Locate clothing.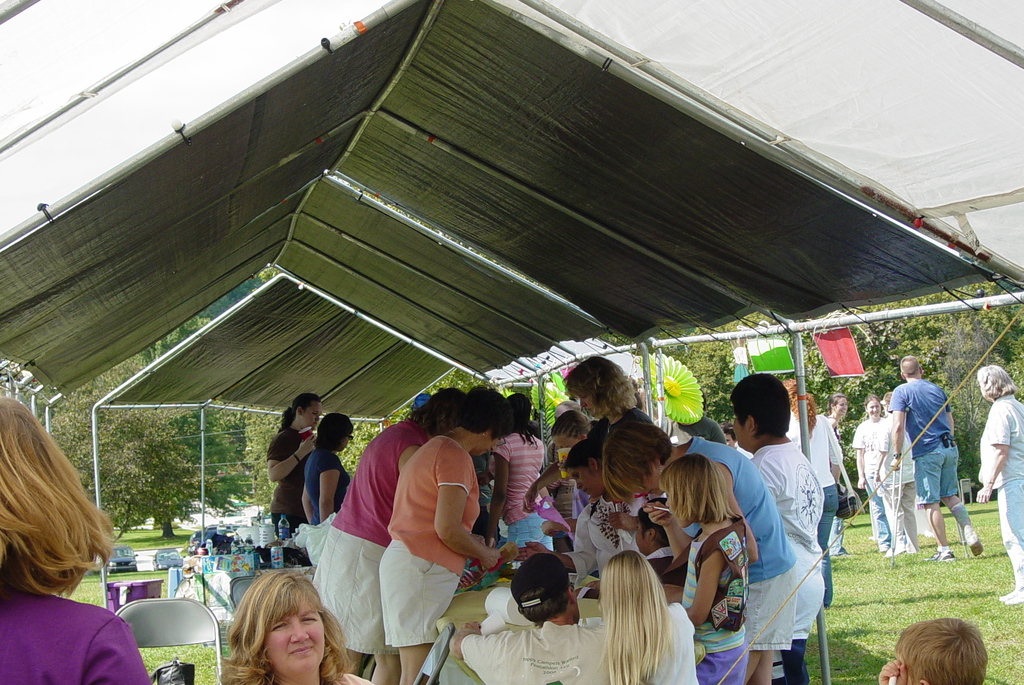
Bounding box: select_region(892, 382, 962, 505).
